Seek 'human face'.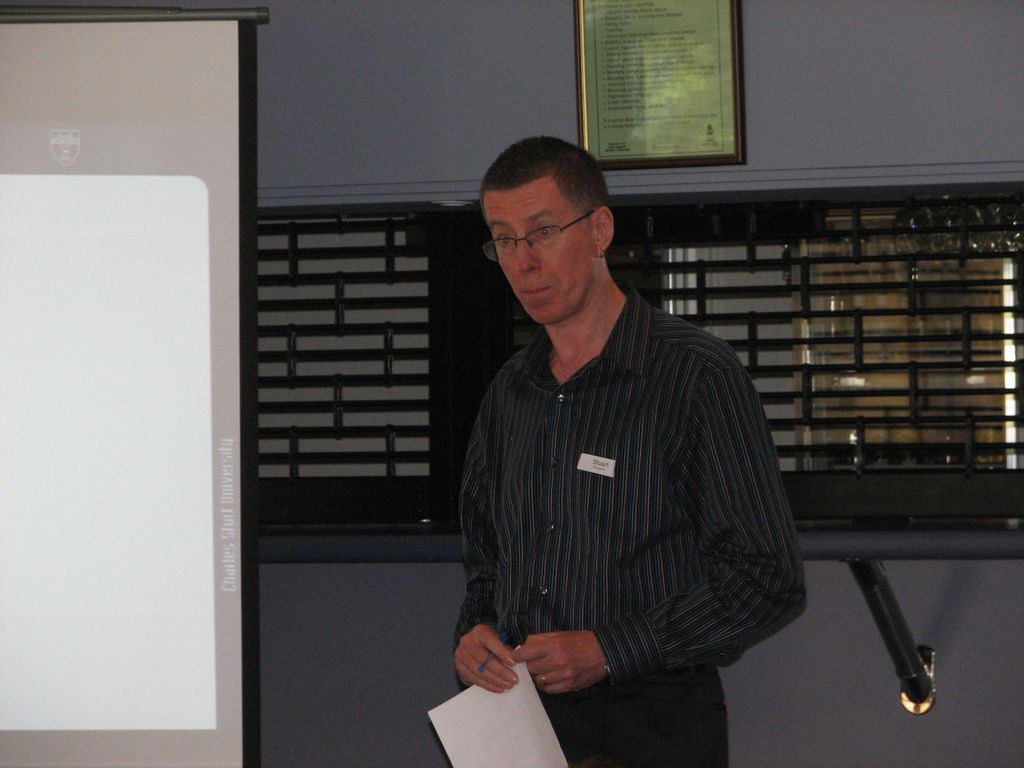
484:185:595:323.
